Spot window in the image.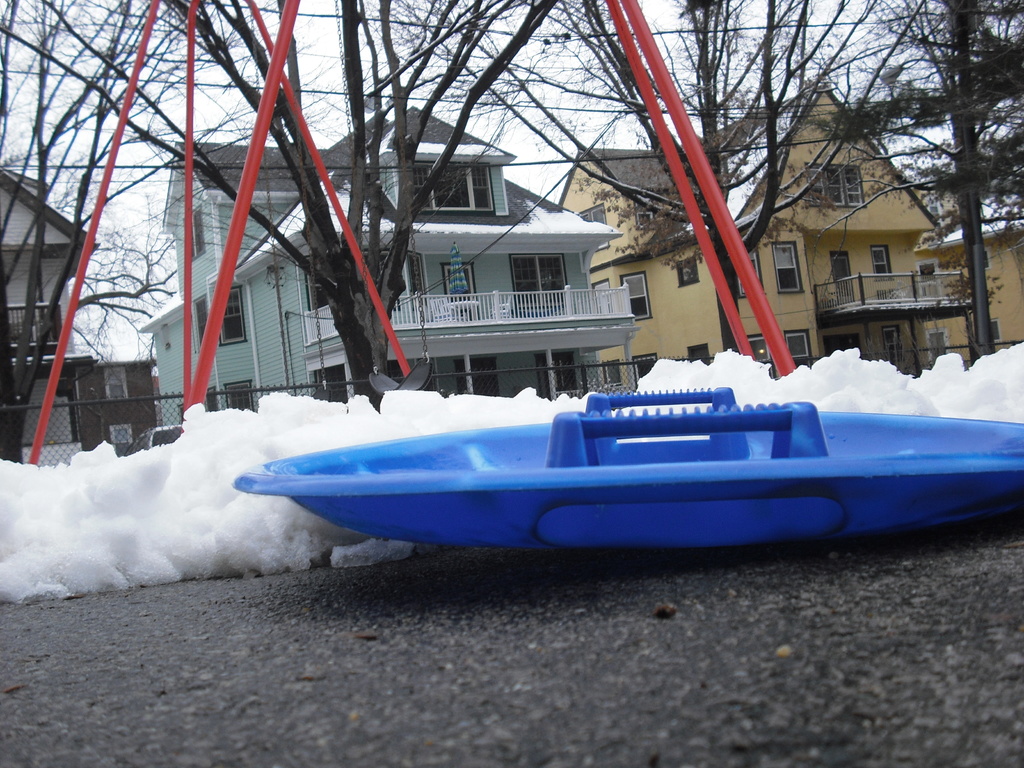
window found at 798 151 872 213.
